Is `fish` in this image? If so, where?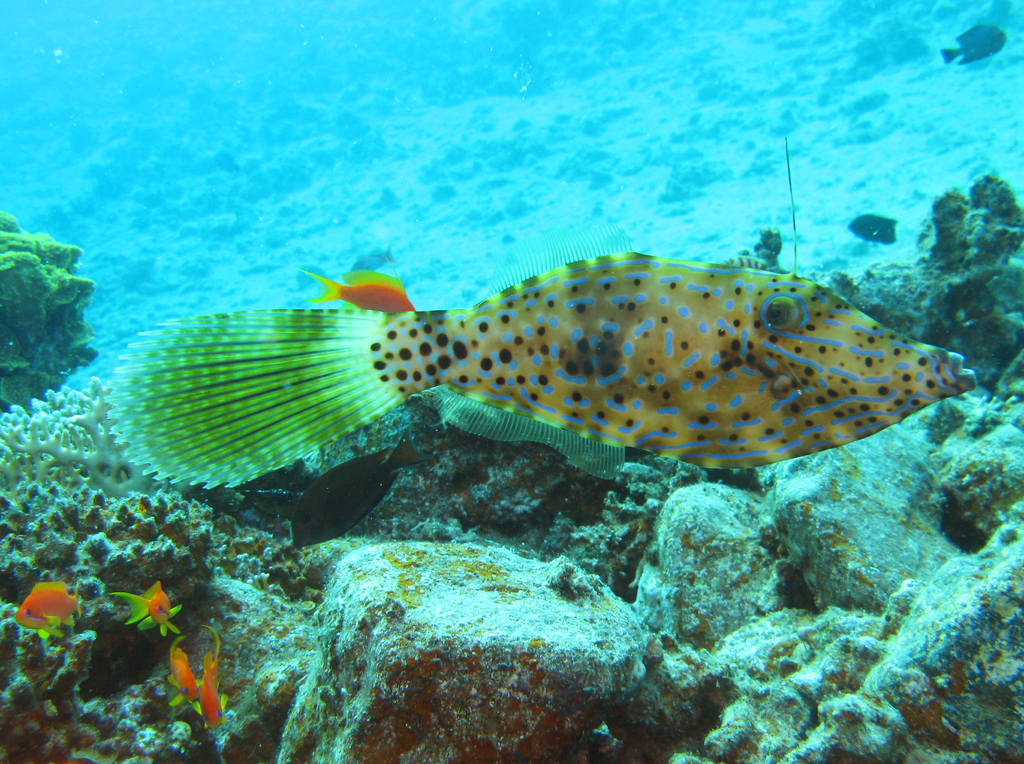
Yes, at <region>124, 585, 175, 626</region>.
